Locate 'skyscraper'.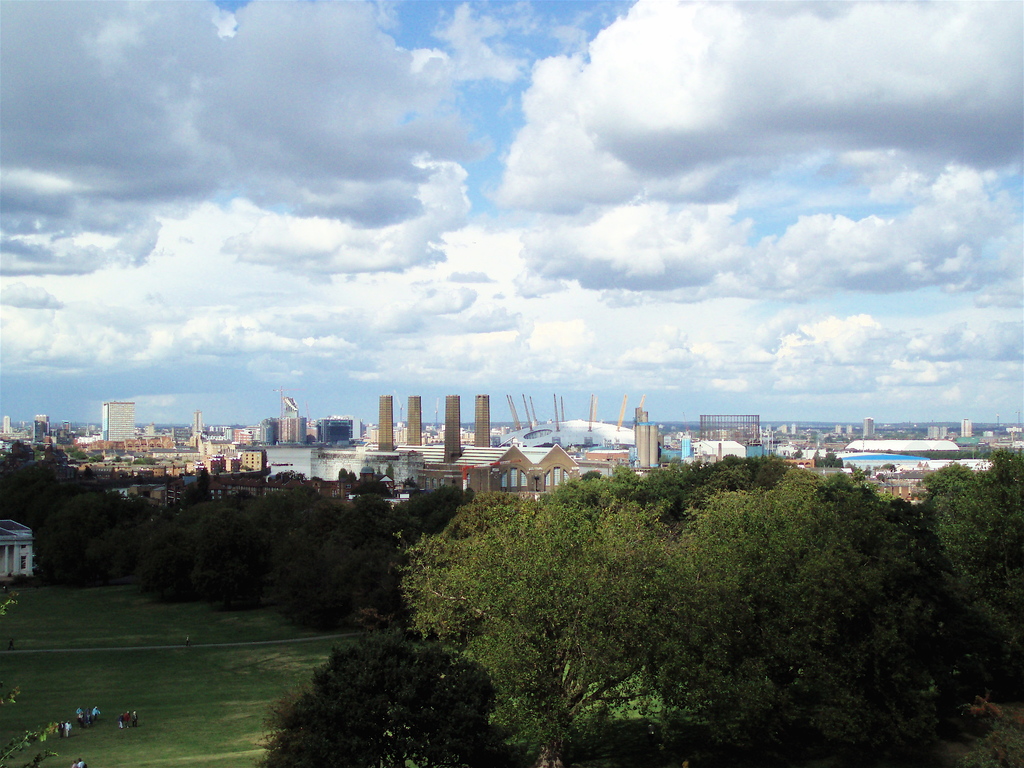
Bounding box: 442 395 462 460.
